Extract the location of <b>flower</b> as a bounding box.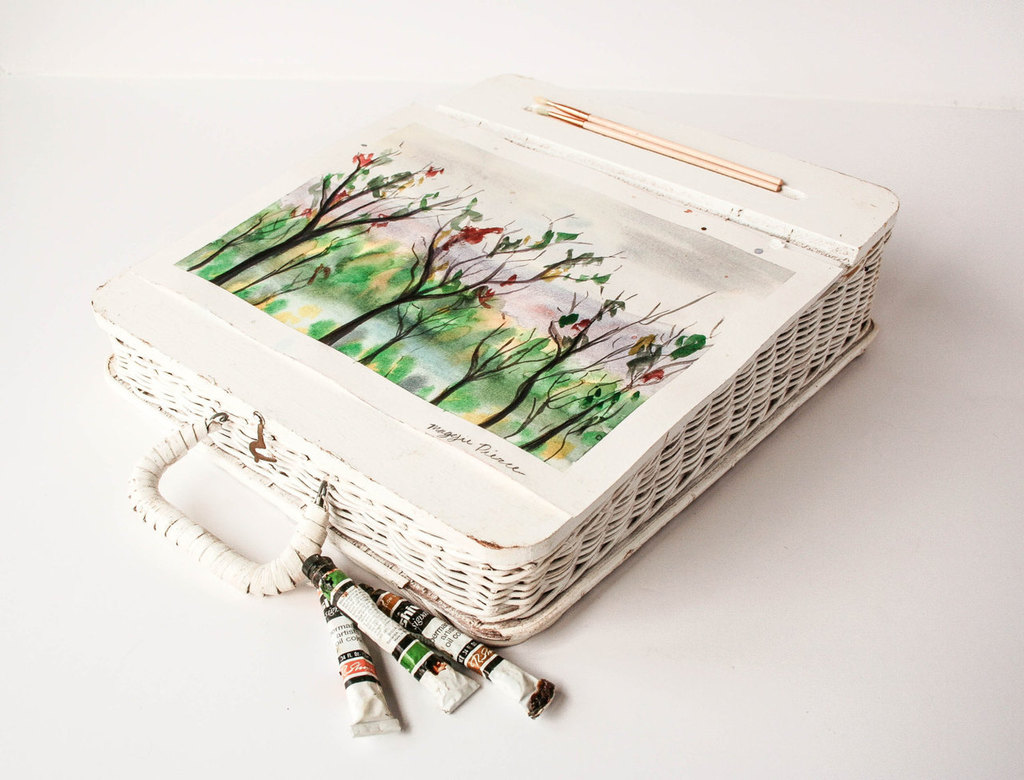
(left=426, top=162, right=441, bottom=174).
